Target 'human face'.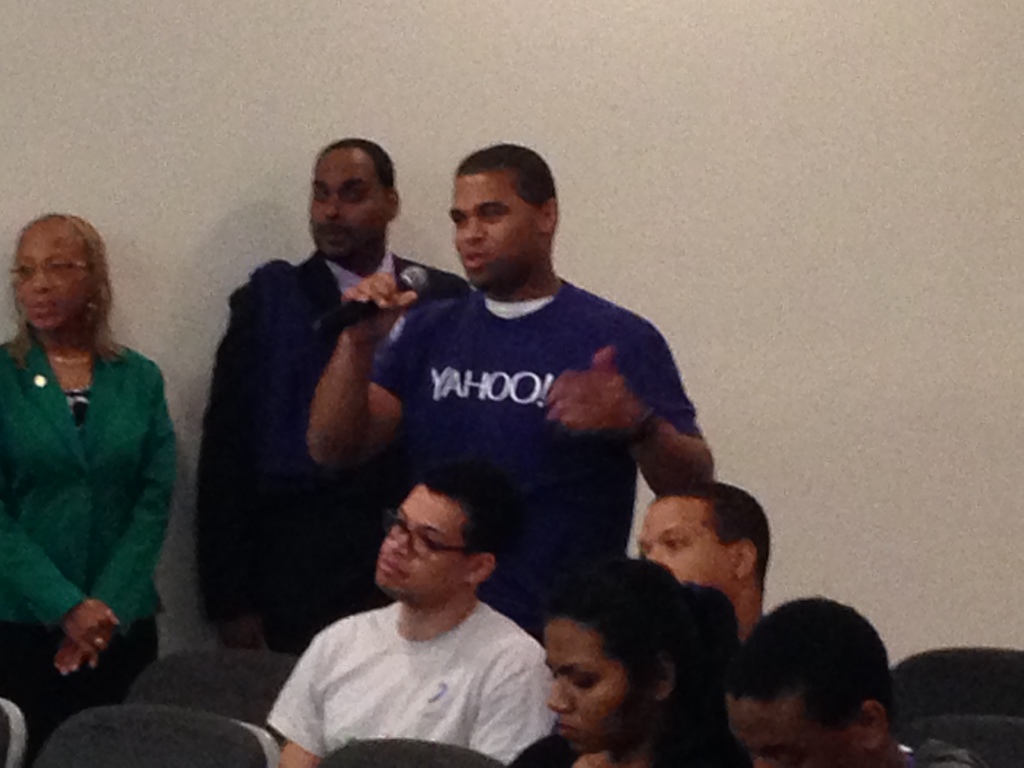
Target region: crop(449, 175, 540, 285).
